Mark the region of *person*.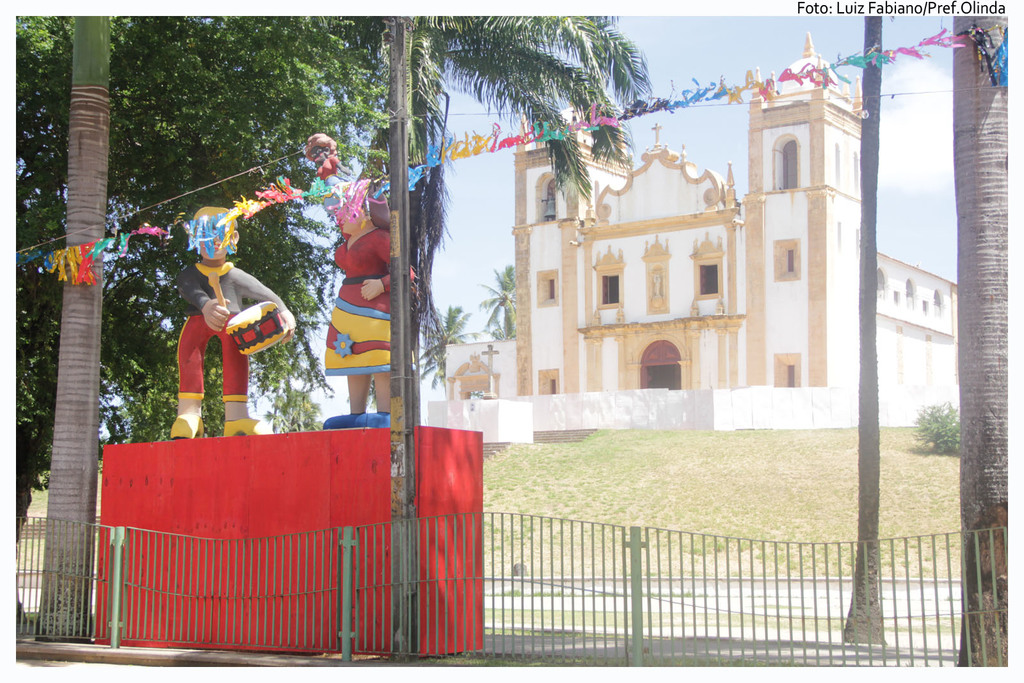
Region: bbox=(321, 180, 412, 427).
